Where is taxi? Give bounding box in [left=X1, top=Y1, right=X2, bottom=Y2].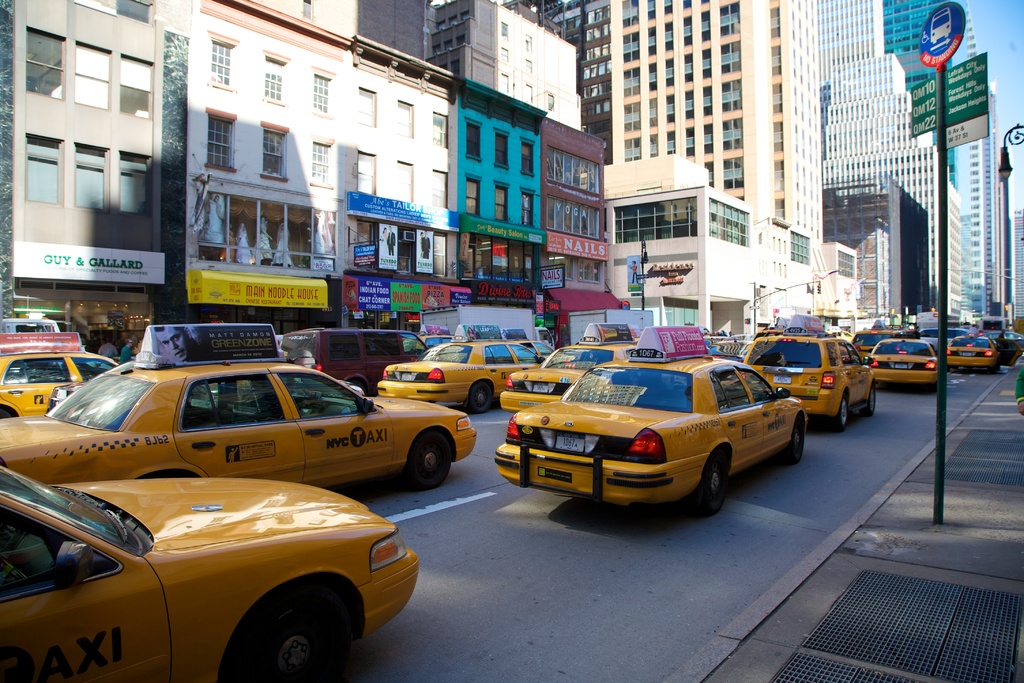
[left=863, top=331, right=941, bottom=384].
